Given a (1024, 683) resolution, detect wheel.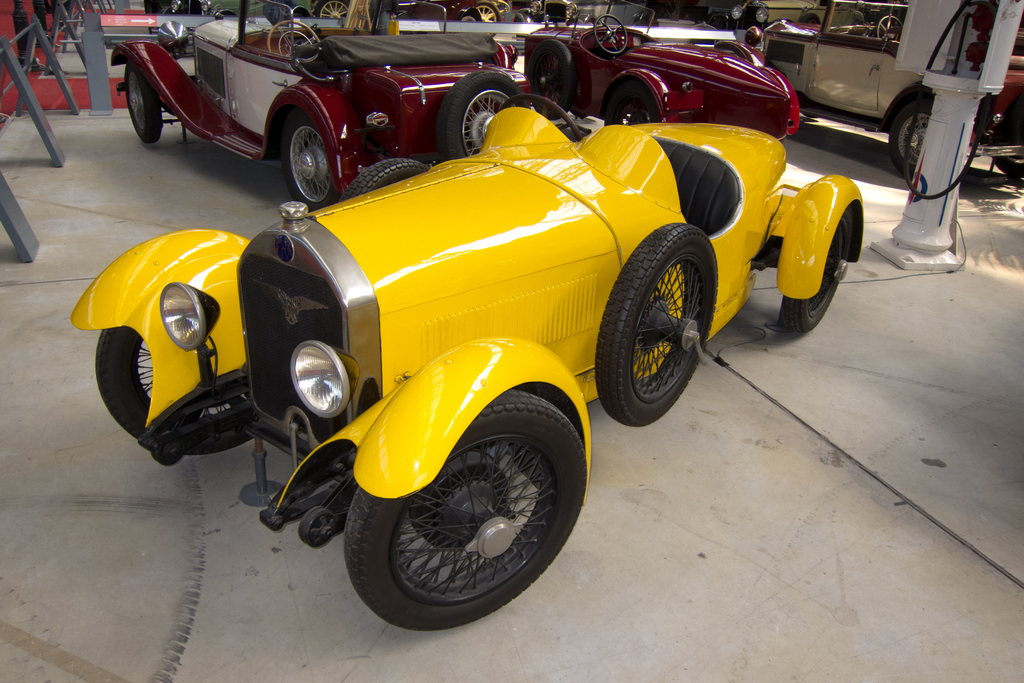
(262,15,324,63).
